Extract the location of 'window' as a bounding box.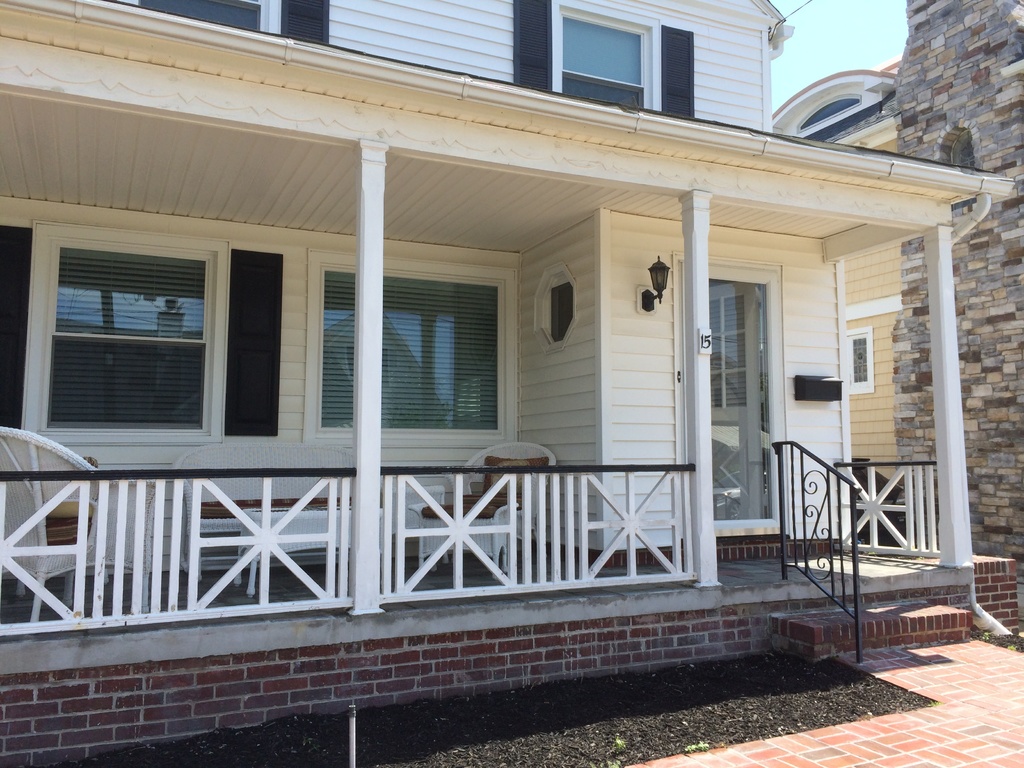
bbox=[705, 273, 778, 524].
